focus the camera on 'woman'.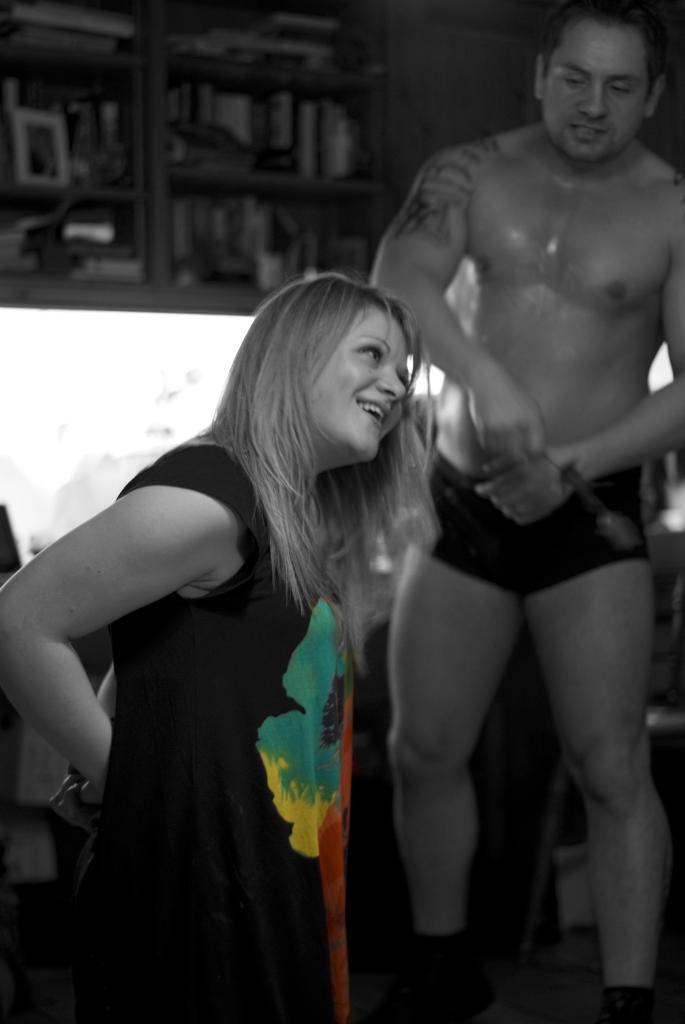
Focus region: l=0, t=272, r=443, b=1023.
